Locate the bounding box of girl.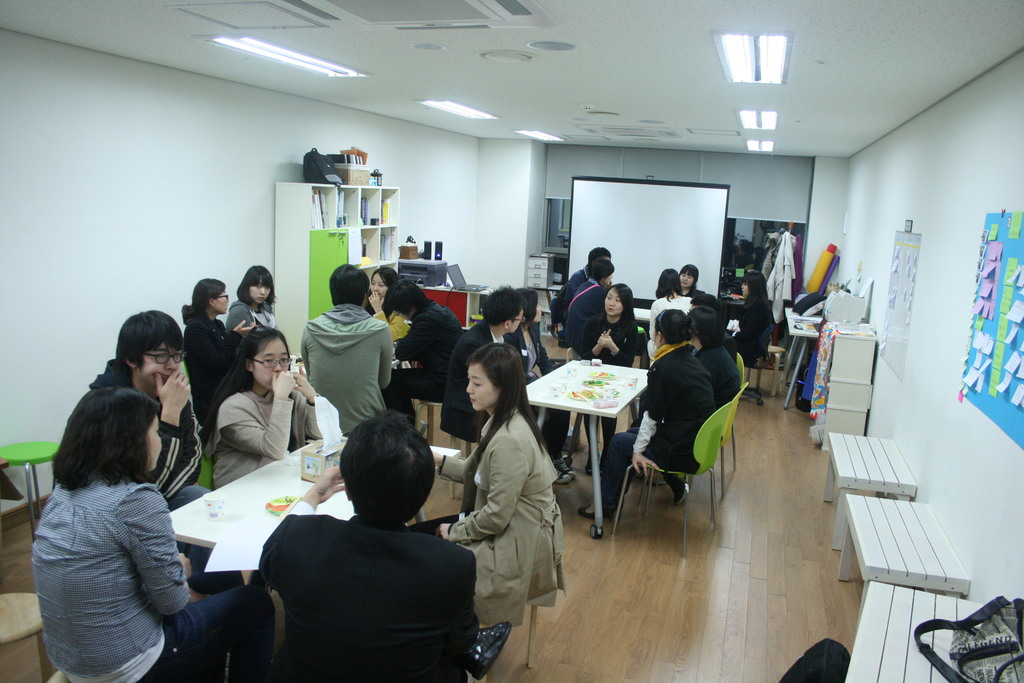
Bounding box: (579, 309, 715, 520).
